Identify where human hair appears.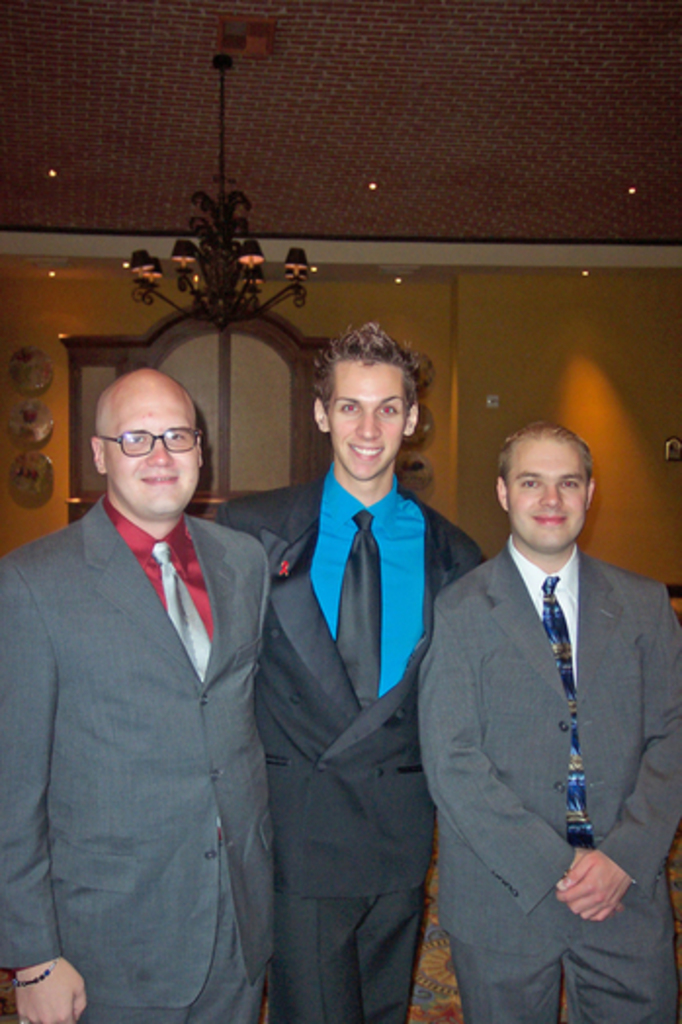
Appears at <region>492, 422, 592, 475</region>.
